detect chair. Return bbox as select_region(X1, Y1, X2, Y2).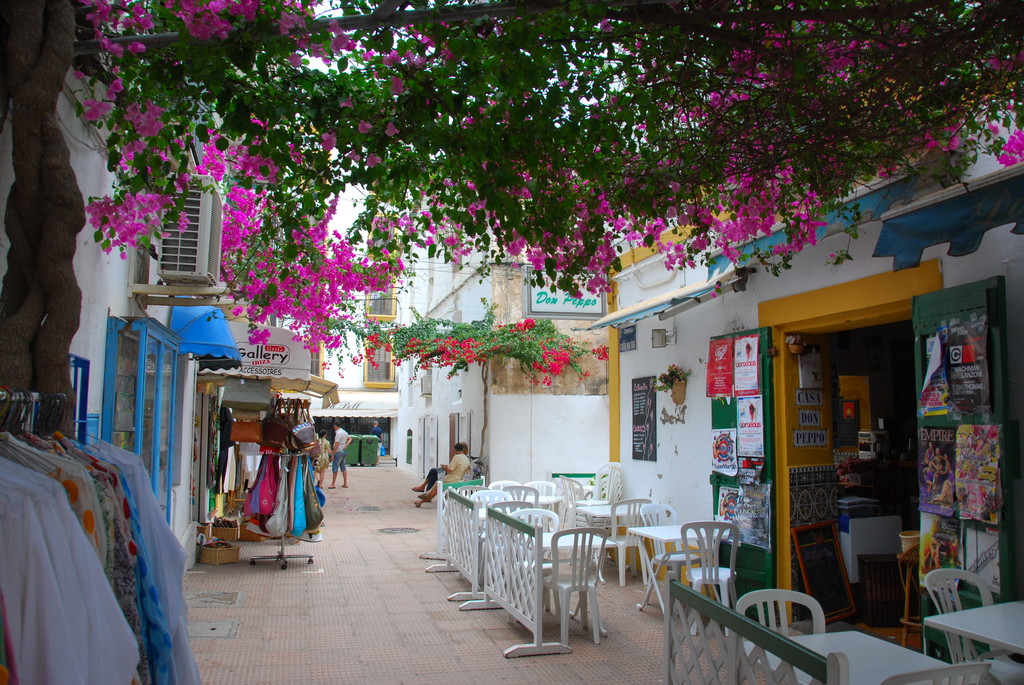
select_region(634, 496, 705, 618).
